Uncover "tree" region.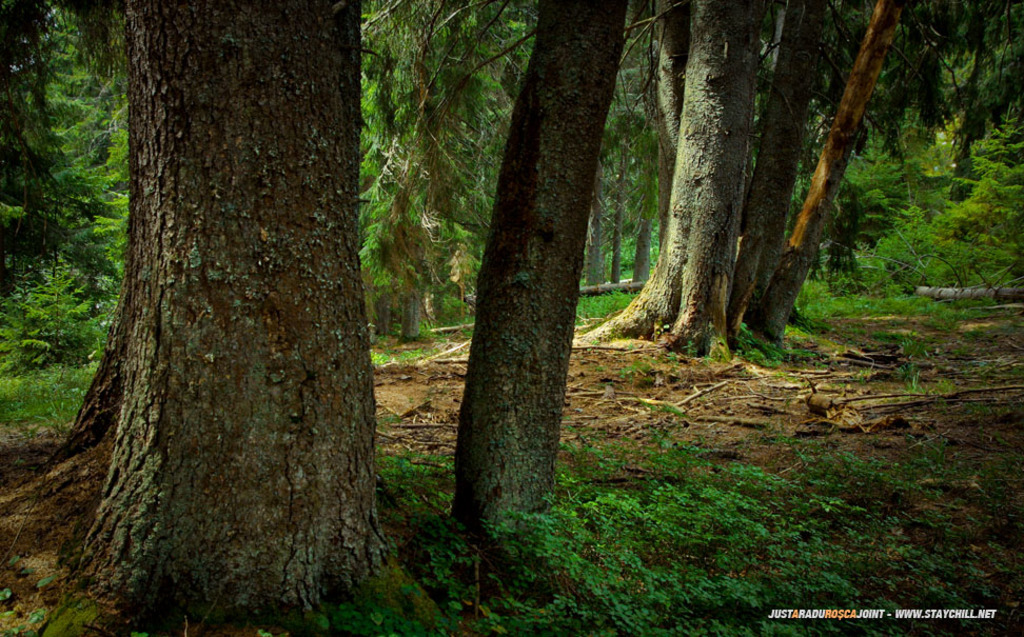
Uncovered: <box>0,0,445,636</box>.
